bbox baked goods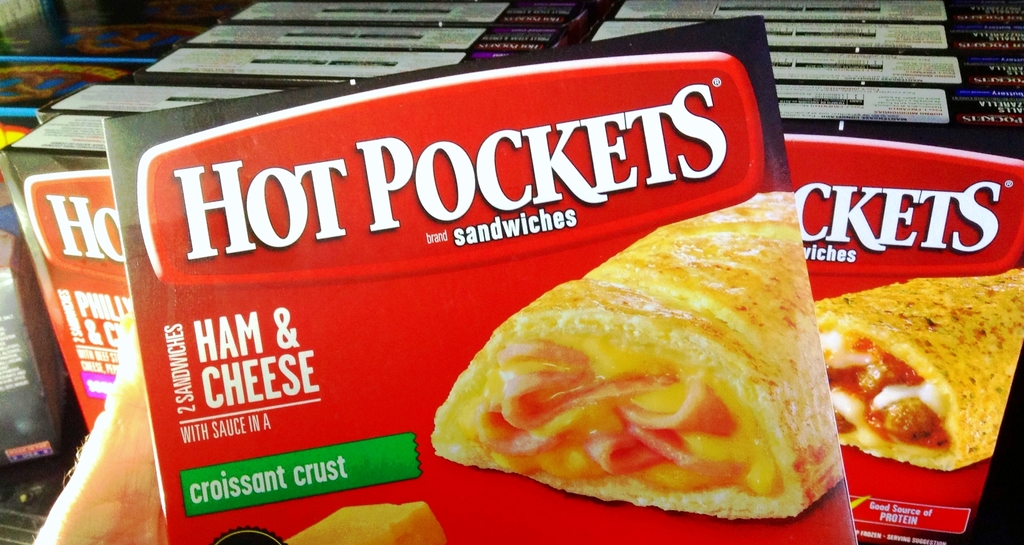
[x1=284, y1=499, x2=450, y2=544]
